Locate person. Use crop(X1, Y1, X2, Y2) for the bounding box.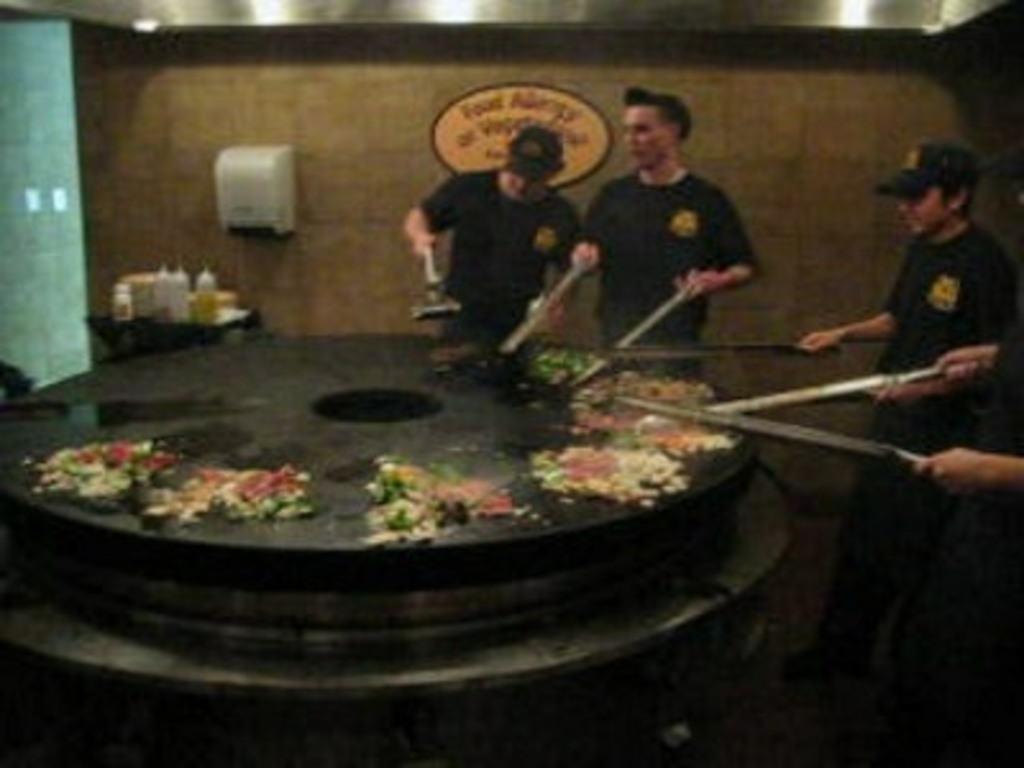
crop(794, 177, 1019, 684).
